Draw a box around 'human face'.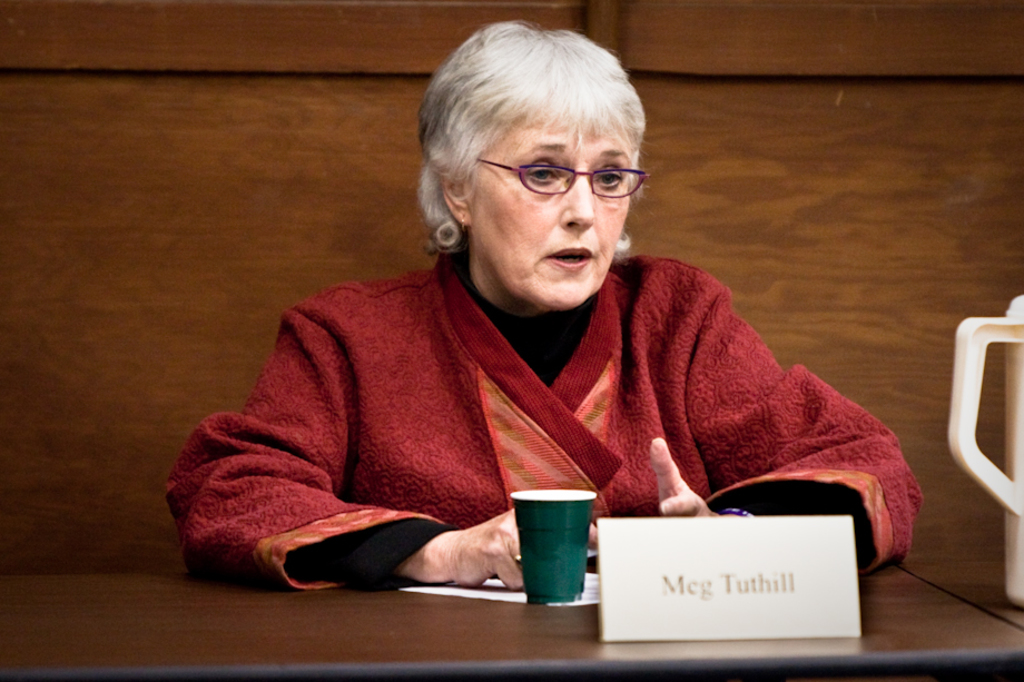
[465,121,633,308].
